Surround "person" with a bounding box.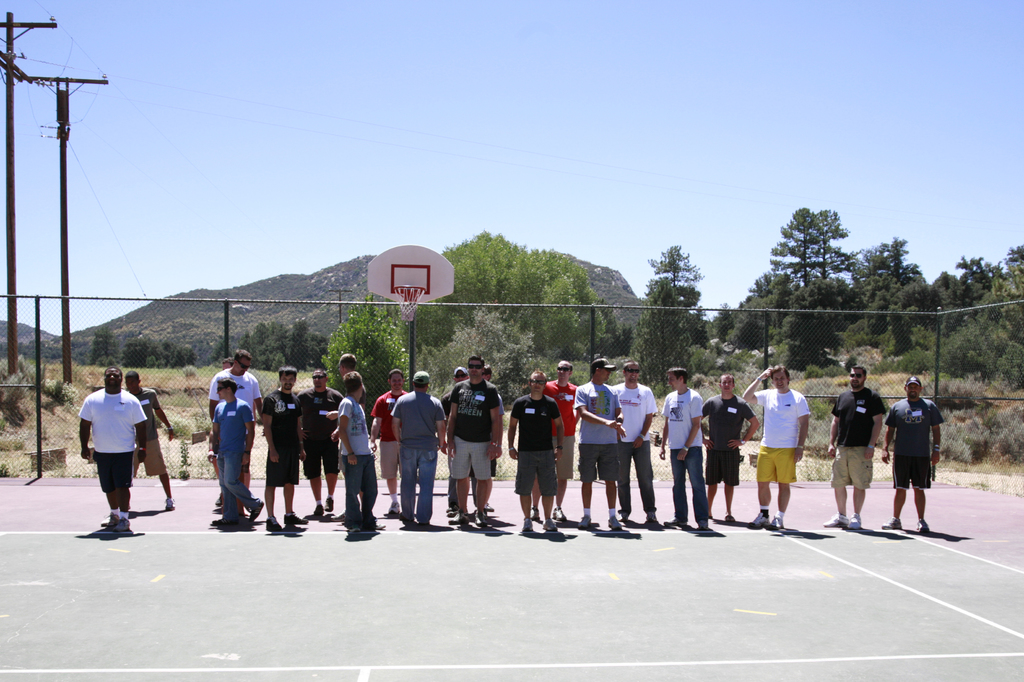
select_region(338, 371, 387, 535).
